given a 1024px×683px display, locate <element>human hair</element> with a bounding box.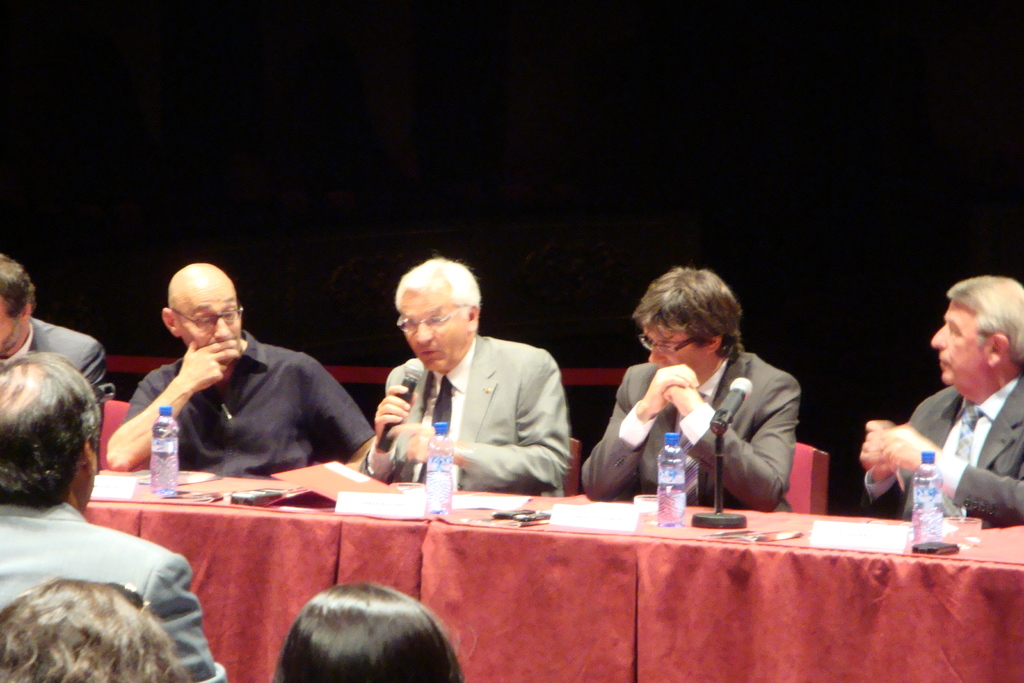
Located: x1=0 y1=350 x2=100 y2=506.
